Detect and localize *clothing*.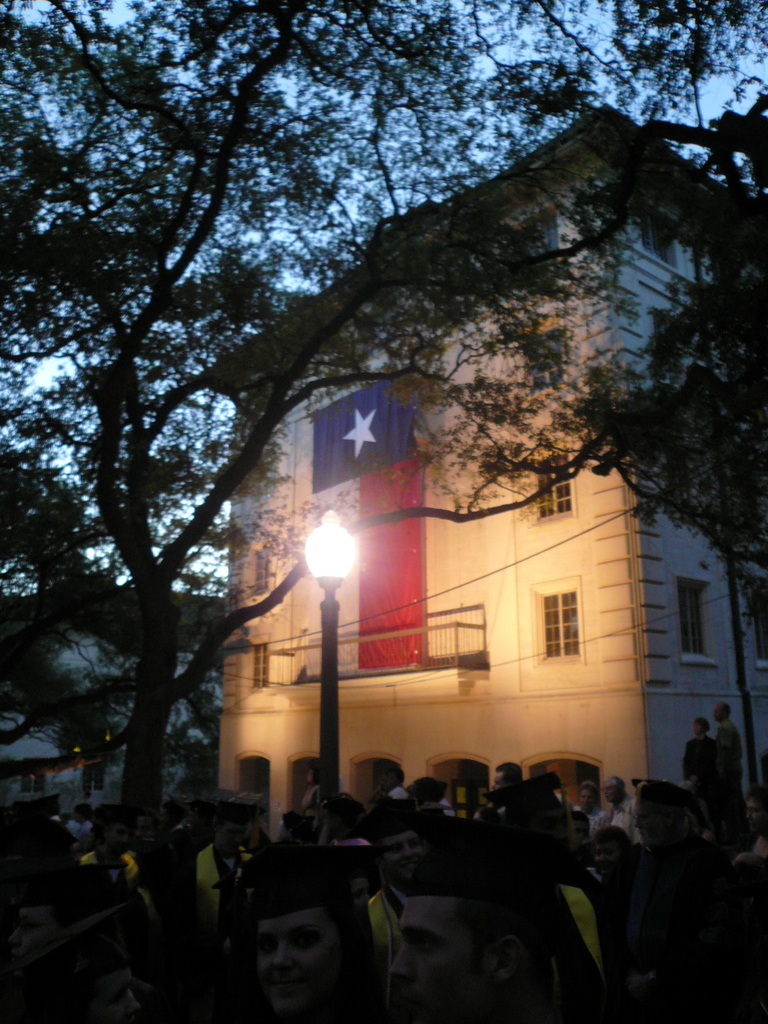
Localized at <region>689, 729, 728, 811</region>.
